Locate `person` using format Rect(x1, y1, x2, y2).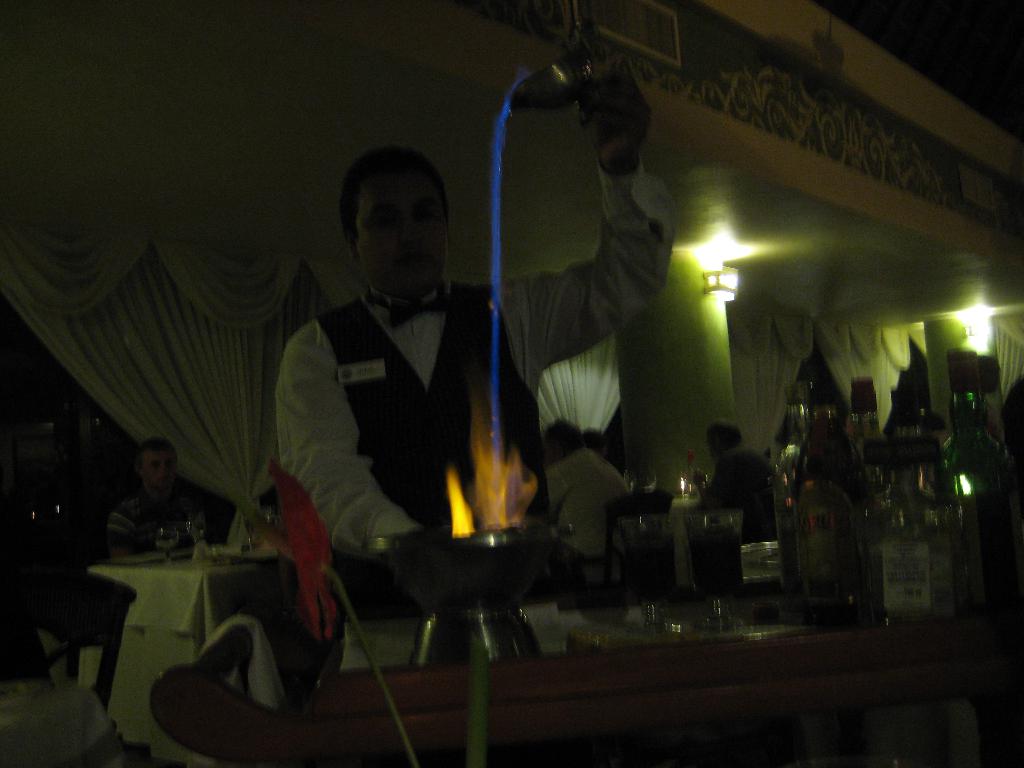
Rect(712, 426, 772, 529).
